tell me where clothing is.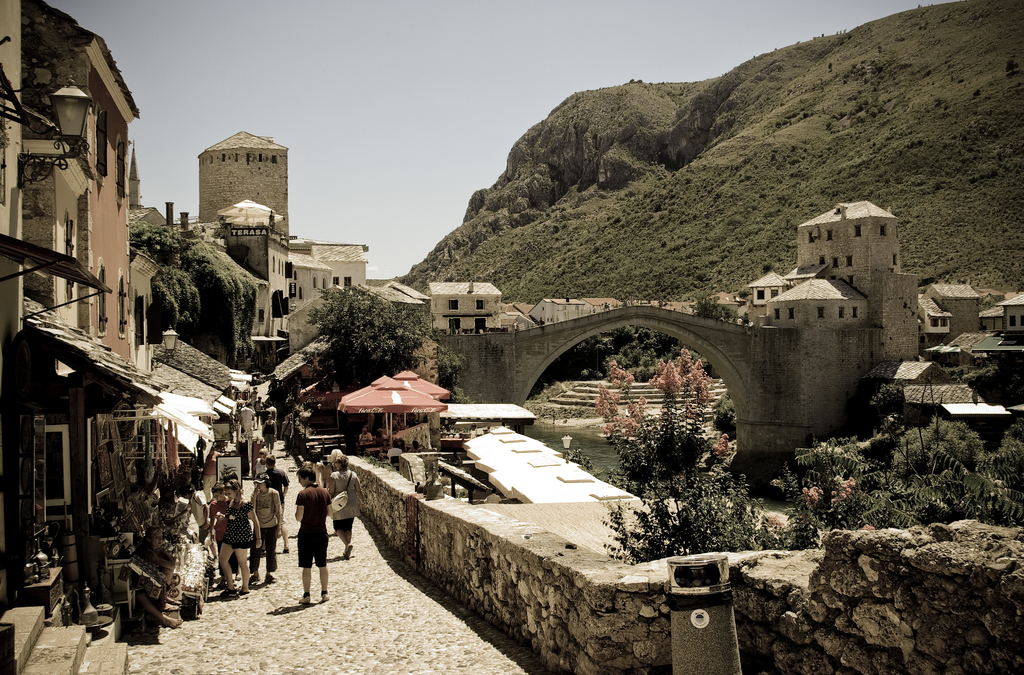
clothing is at (278,464,333,594).
